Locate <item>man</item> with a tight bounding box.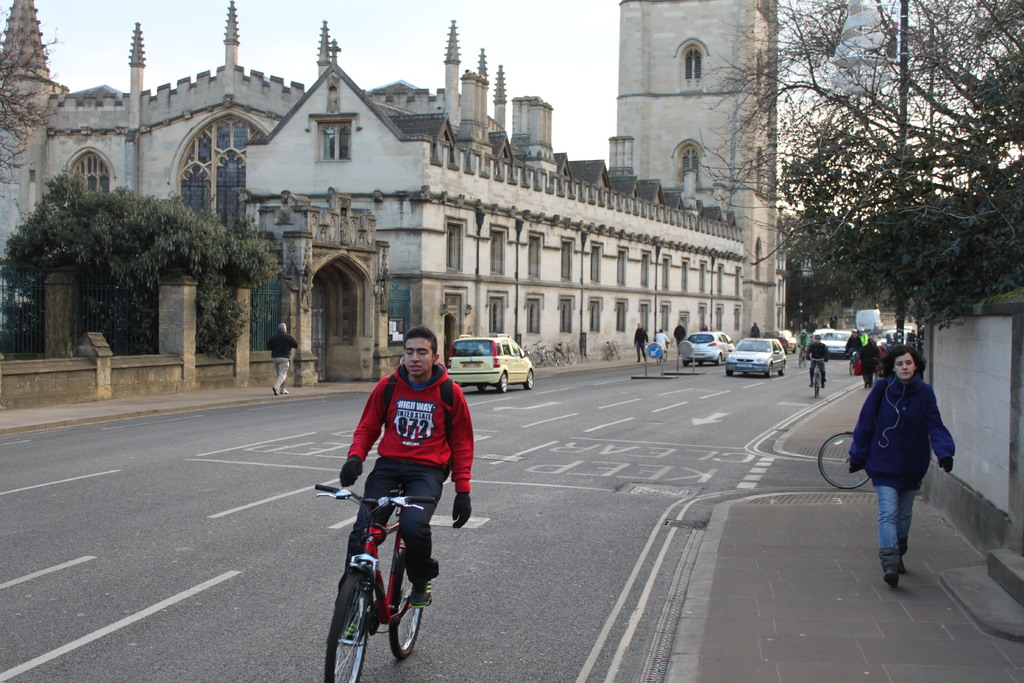
locate(673, 323, 686, 355).
